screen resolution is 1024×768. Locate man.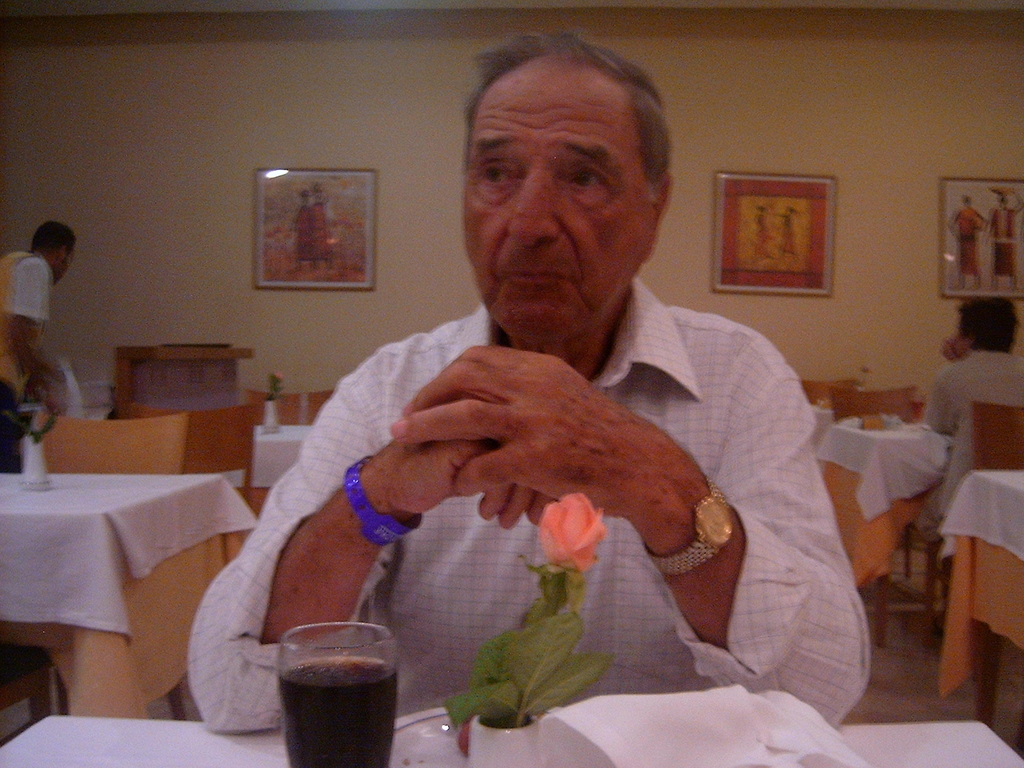
x1=0, y1=222, x2=77, y2=476.
